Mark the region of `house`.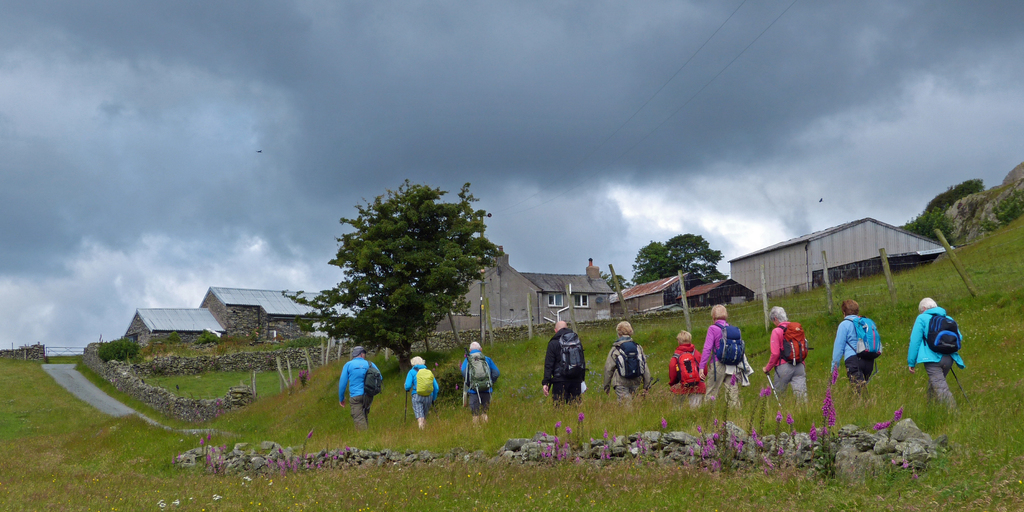
Region: 612,271,701,308.
